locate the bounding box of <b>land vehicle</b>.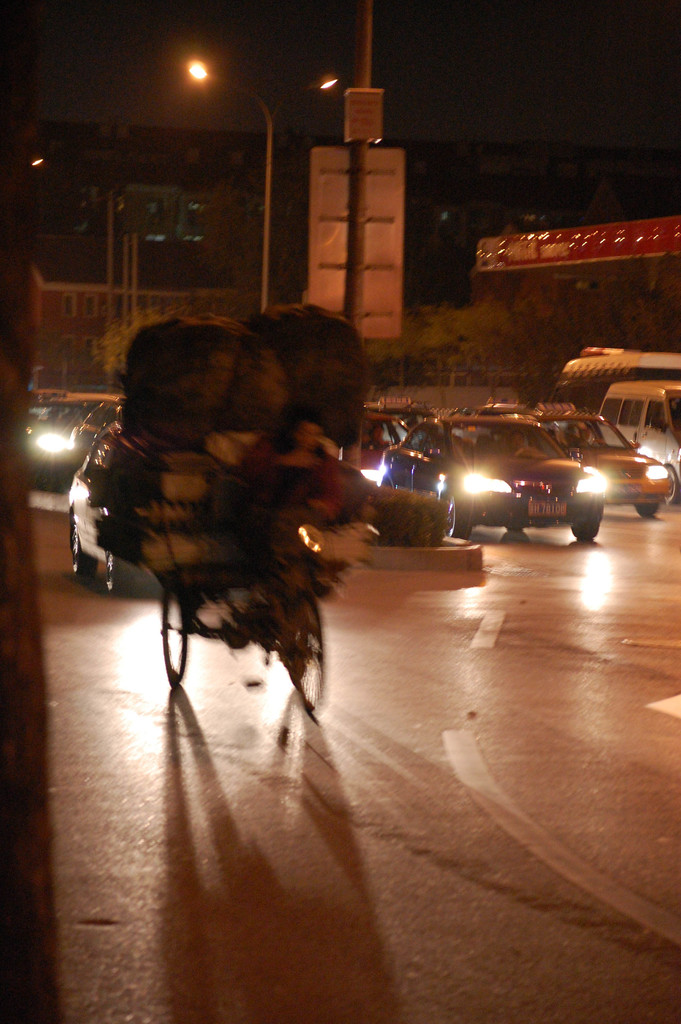
Bounding box: 356/399/420/471.
